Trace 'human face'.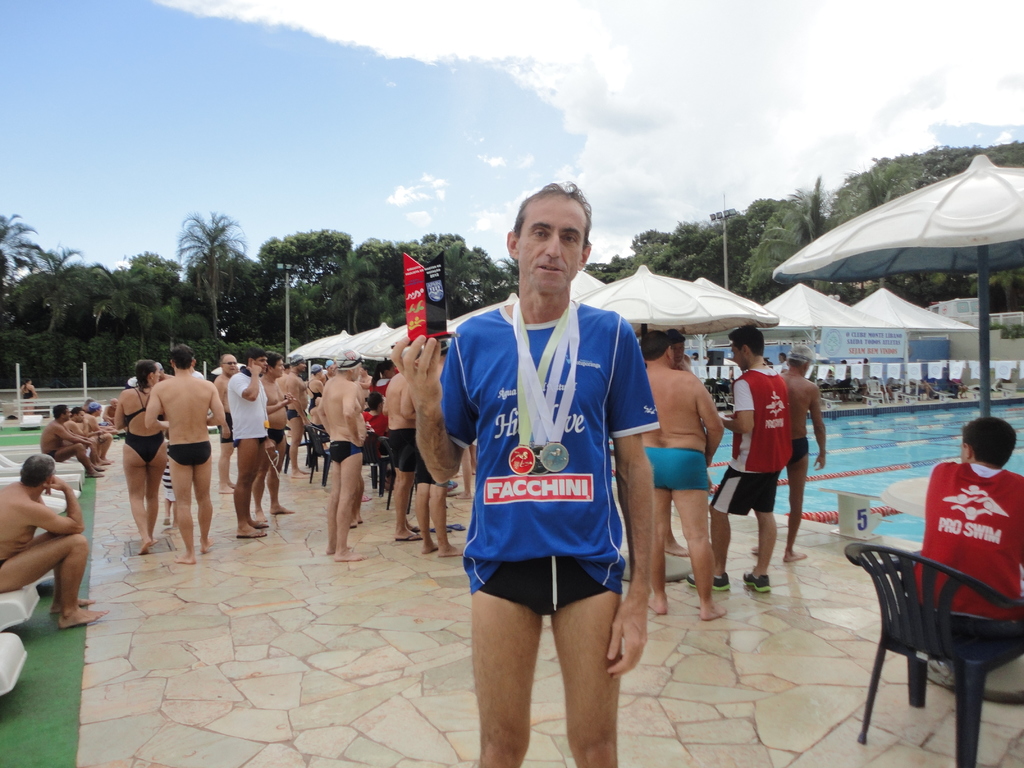
Traced to locate(153, 367, 158, 385).
